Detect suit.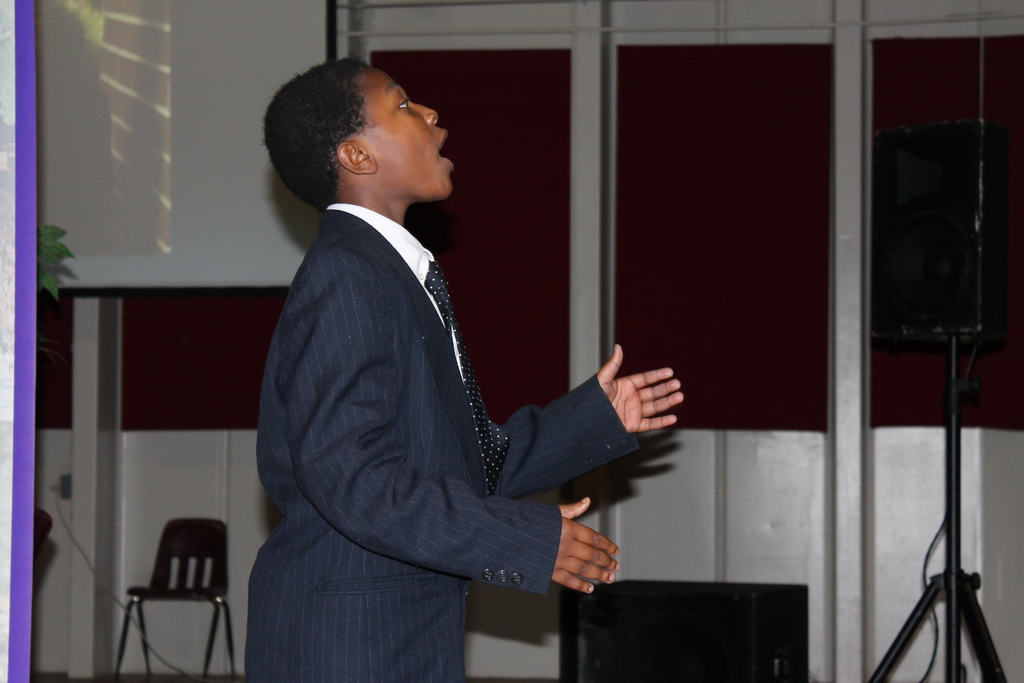
Detected at l=223, t=131, r=621, b=661.
